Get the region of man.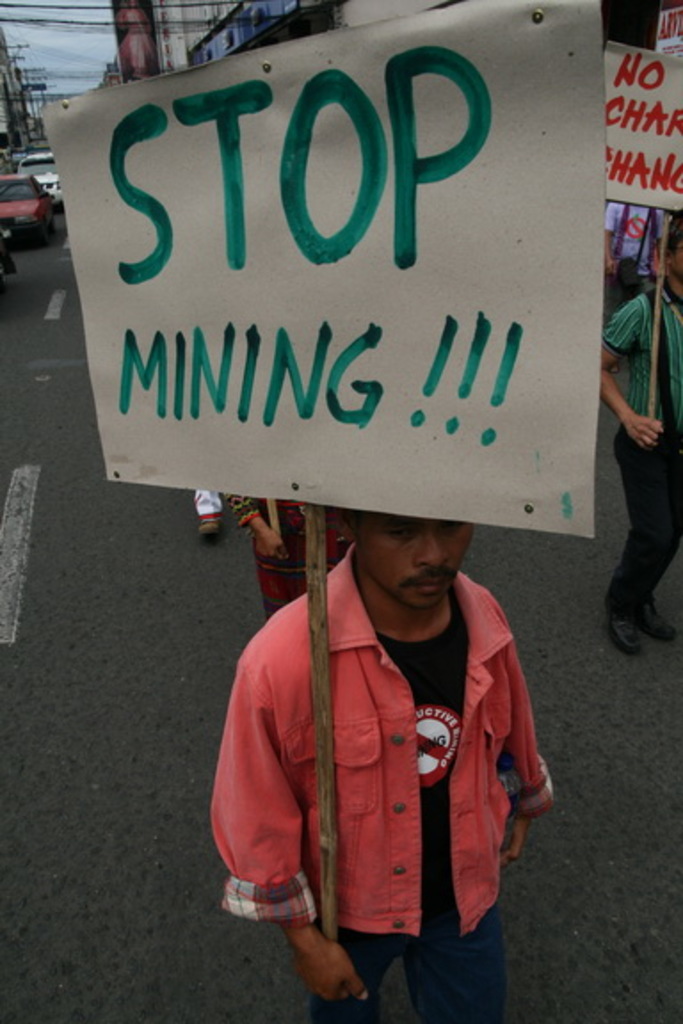
bbox(203, 444, 558, 1003).
